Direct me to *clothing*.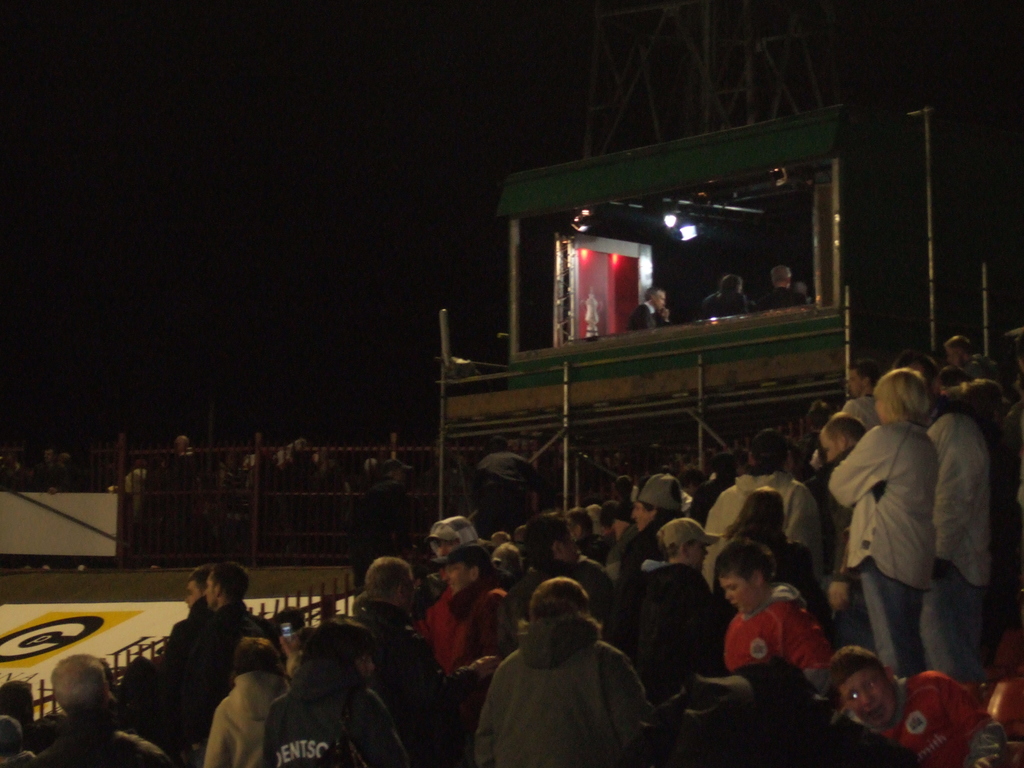
Direction: x1=422 y1=577 x2=513 y2=673.
